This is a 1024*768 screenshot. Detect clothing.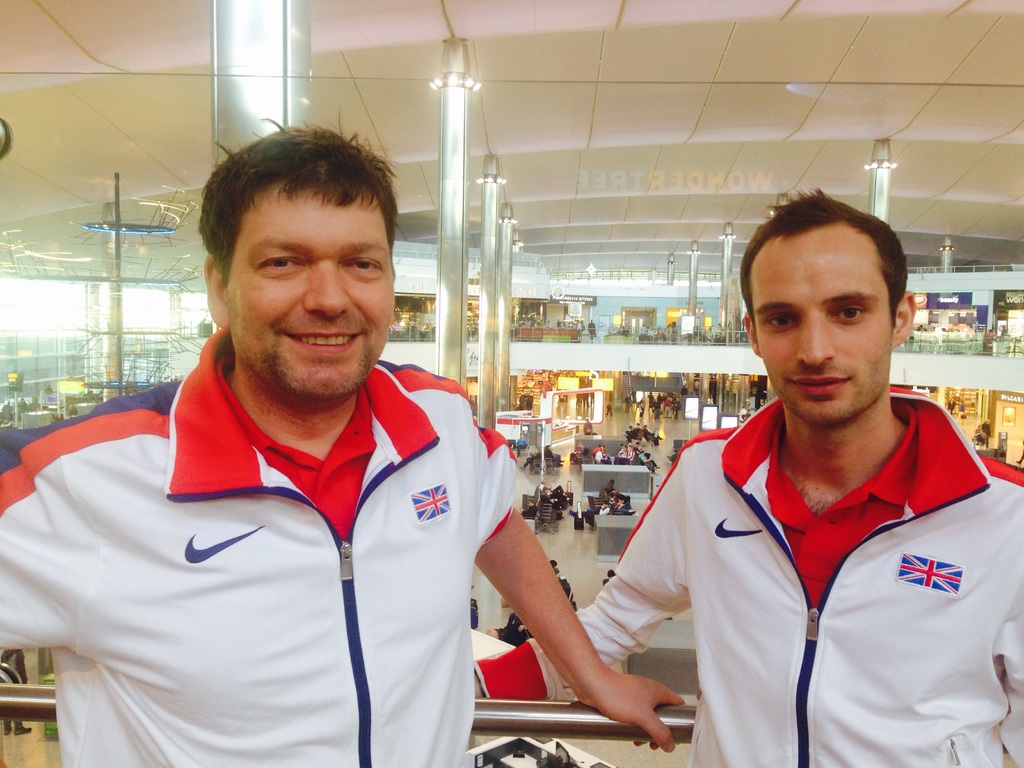
(left=476, top=380, right=1023, bottom=767).
